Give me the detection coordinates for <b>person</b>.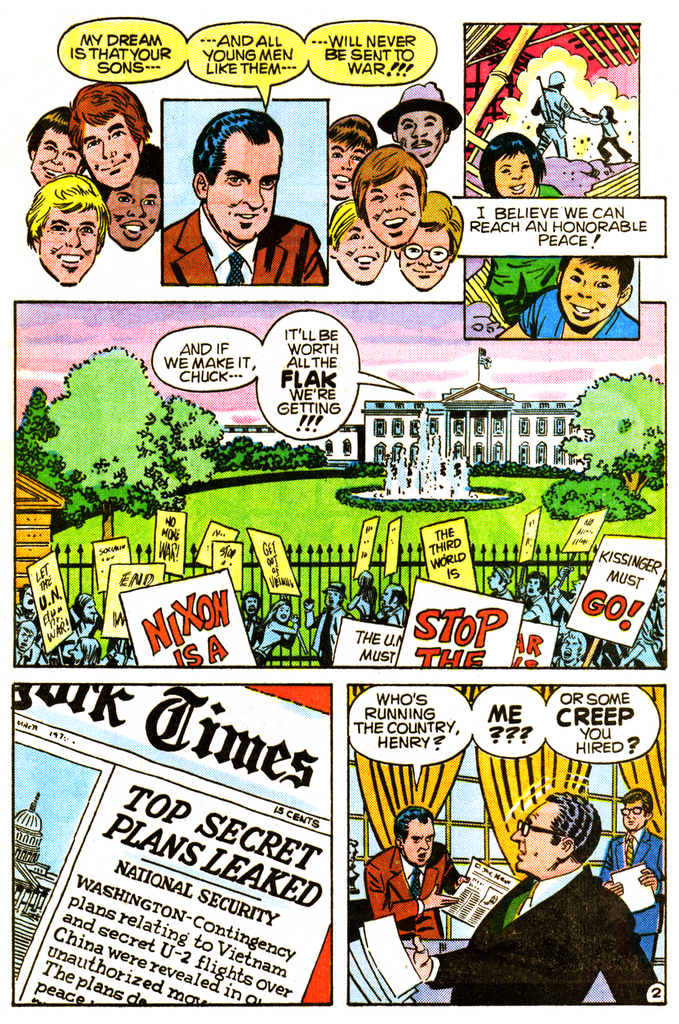
locate(67, 83, 149, 190).
